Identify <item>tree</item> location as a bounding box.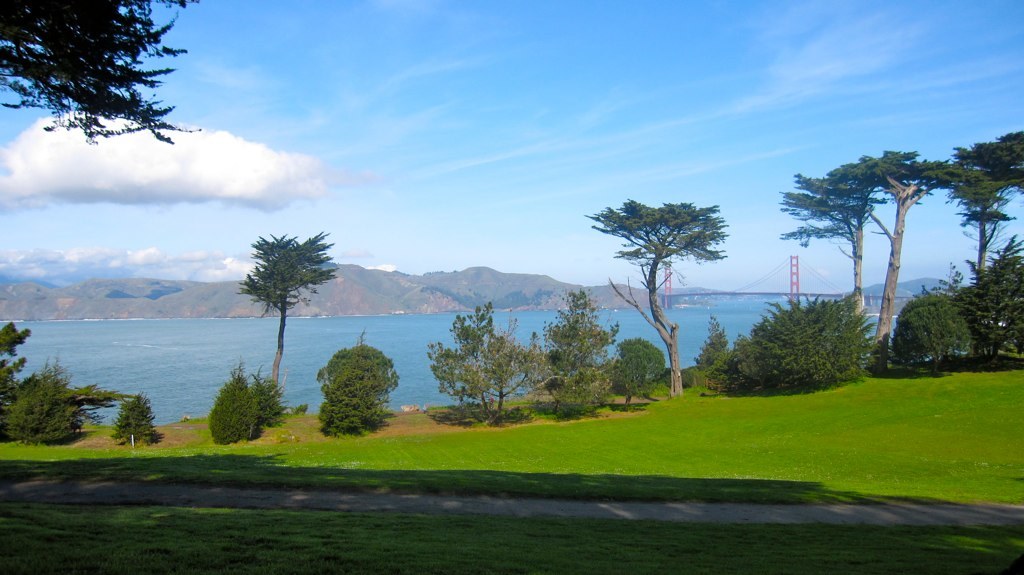
[x1=688, y1=308, x2=763, y2=392].
